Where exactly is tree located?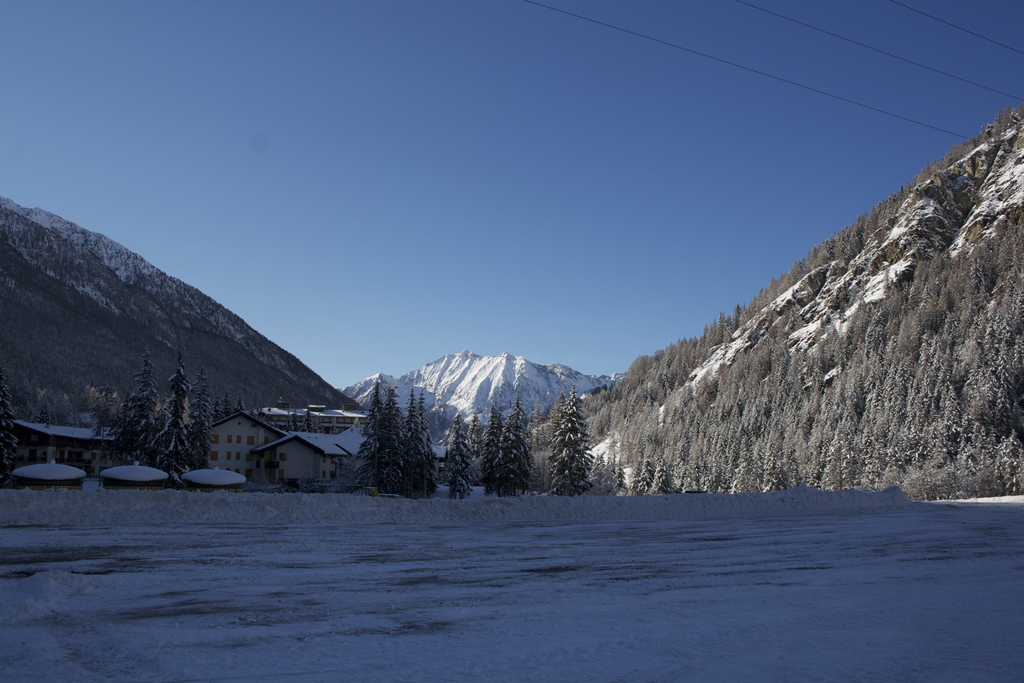
Its bounding box is 0/386/19/491.
